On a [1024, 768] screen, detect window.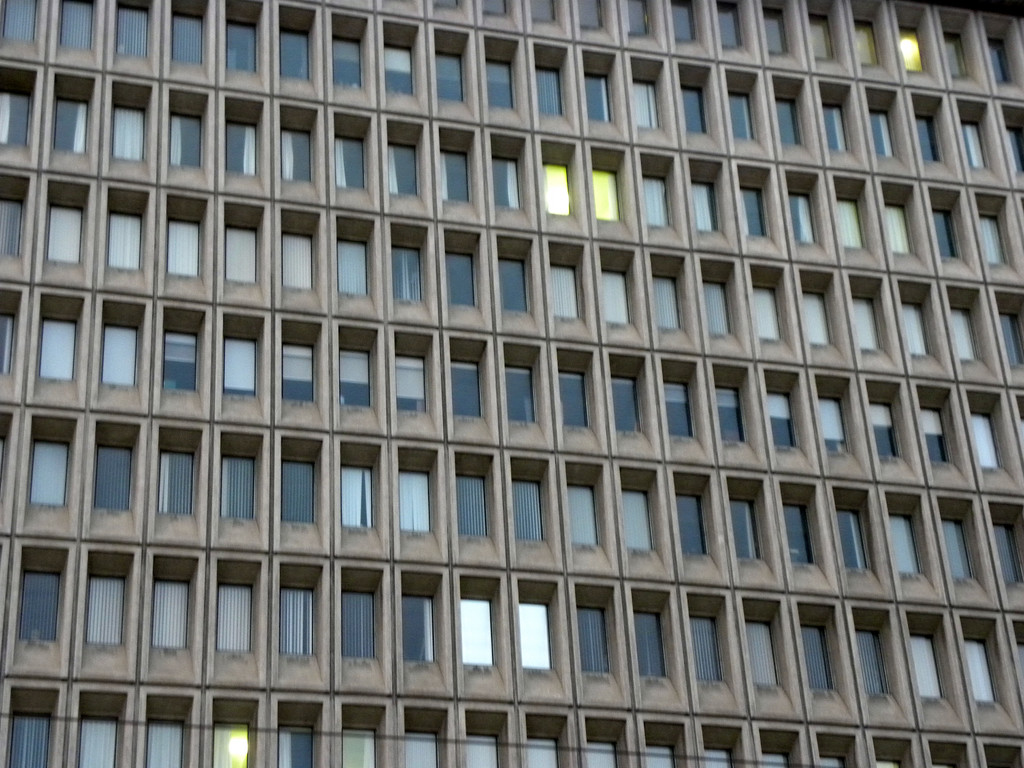
(0, 0, 38, 42).
